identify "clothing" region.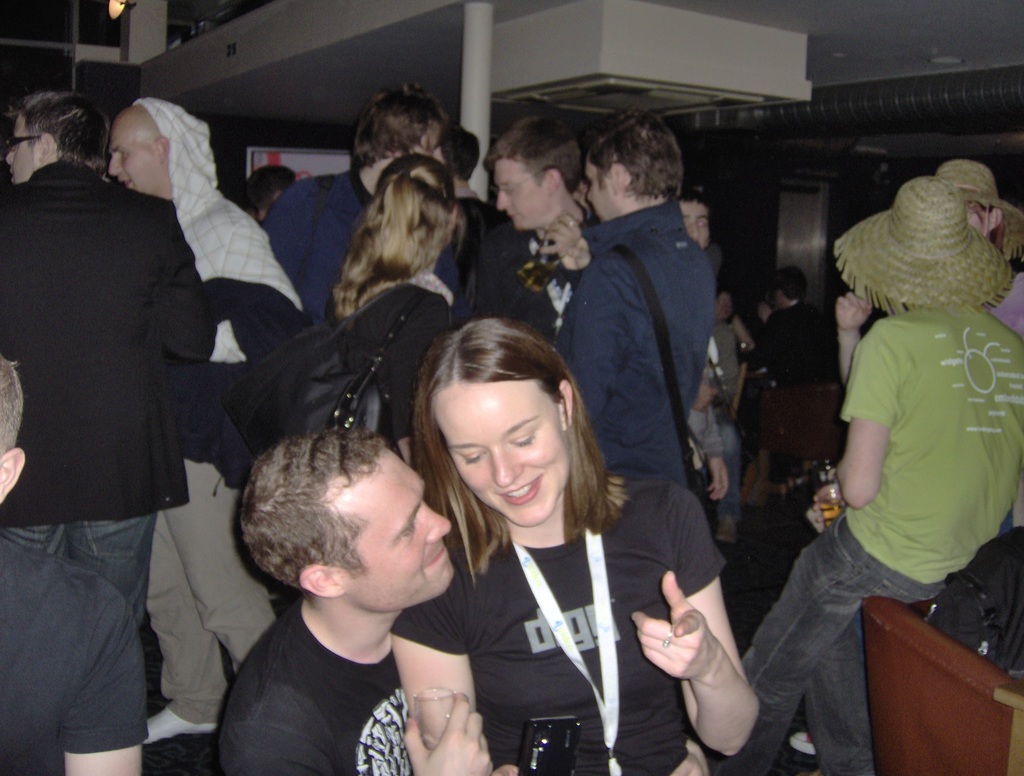
Region: <region>338, 275, 445, 485</region>.
